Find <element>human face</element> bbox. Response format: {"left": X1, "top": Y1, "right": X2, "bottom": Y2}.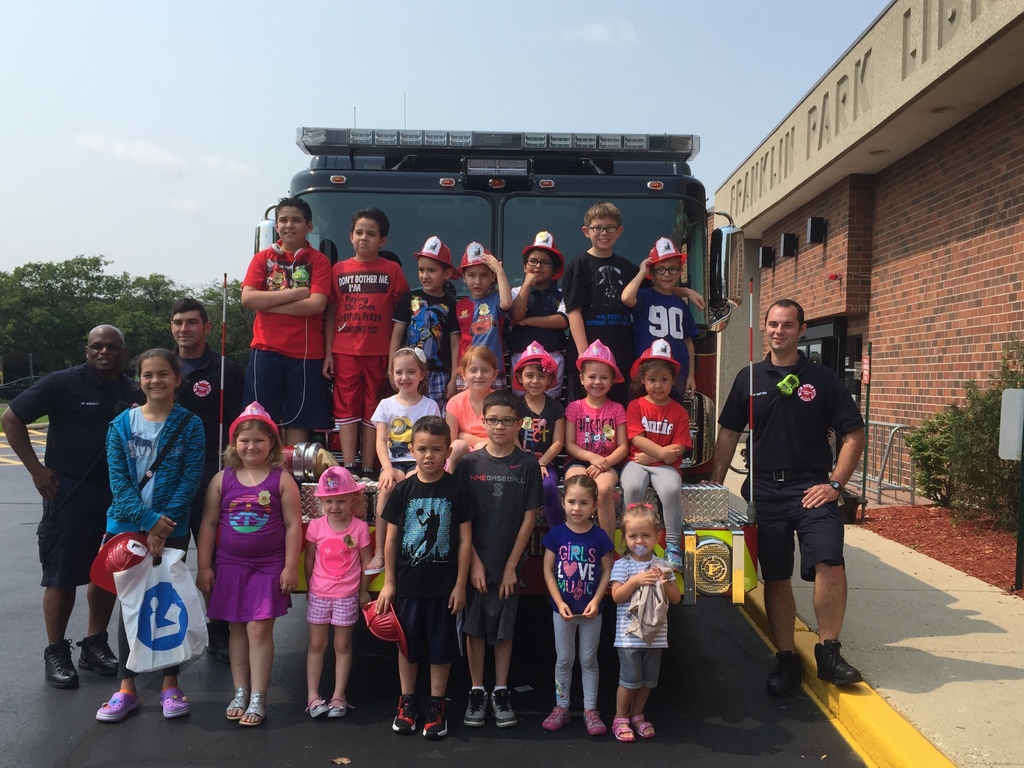
{"left": 277, "top": 205, "right": 306, "bottom": 246}.
